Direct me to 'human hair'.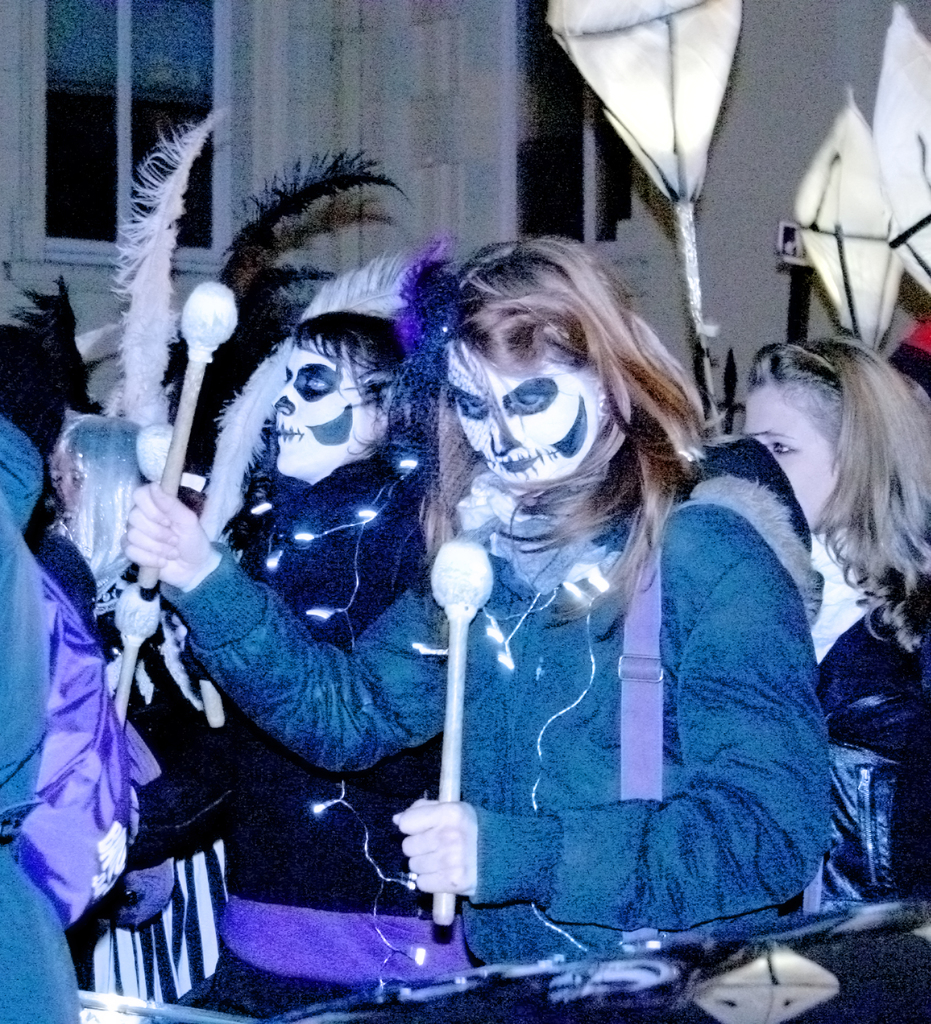
Direction: region(721, 321, 930, 634).
